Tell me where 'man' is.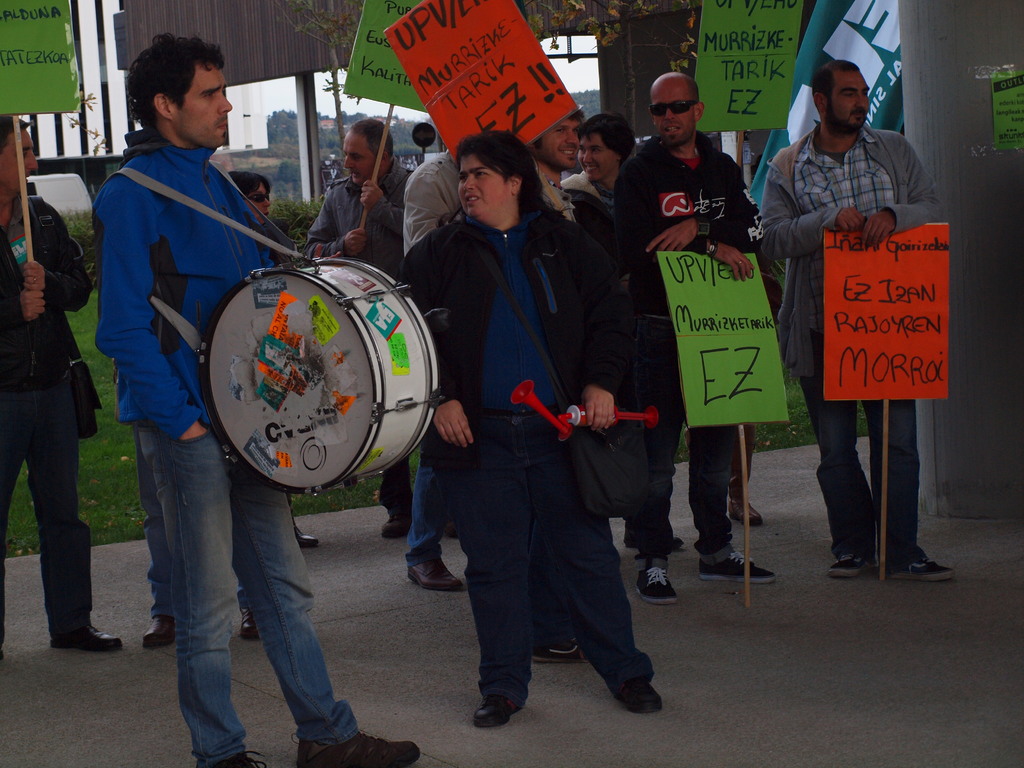
'man' is at left=405, top=227, right=665, bottom=717.
